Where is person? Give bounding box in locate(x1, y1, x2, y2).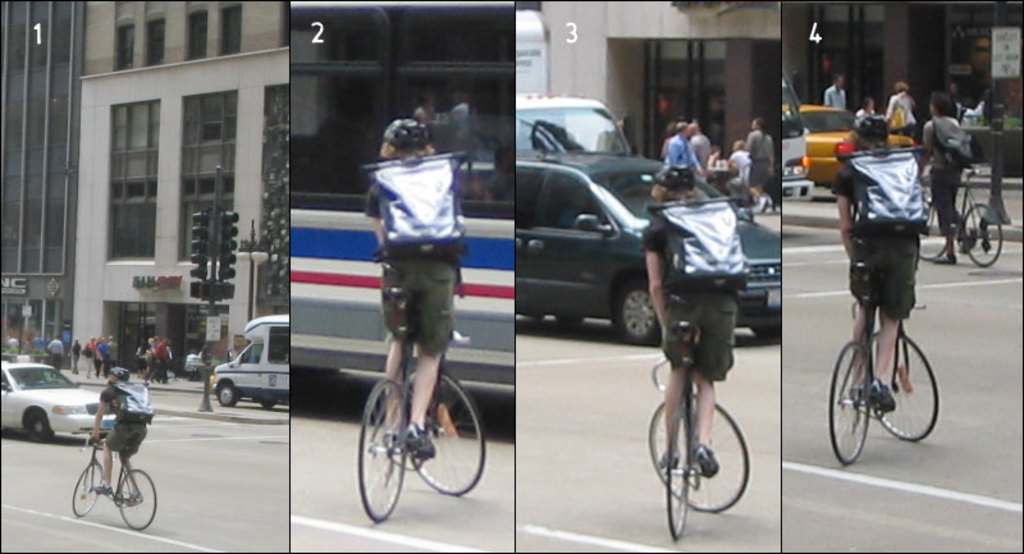
locate(672, 123, 696, 168).
